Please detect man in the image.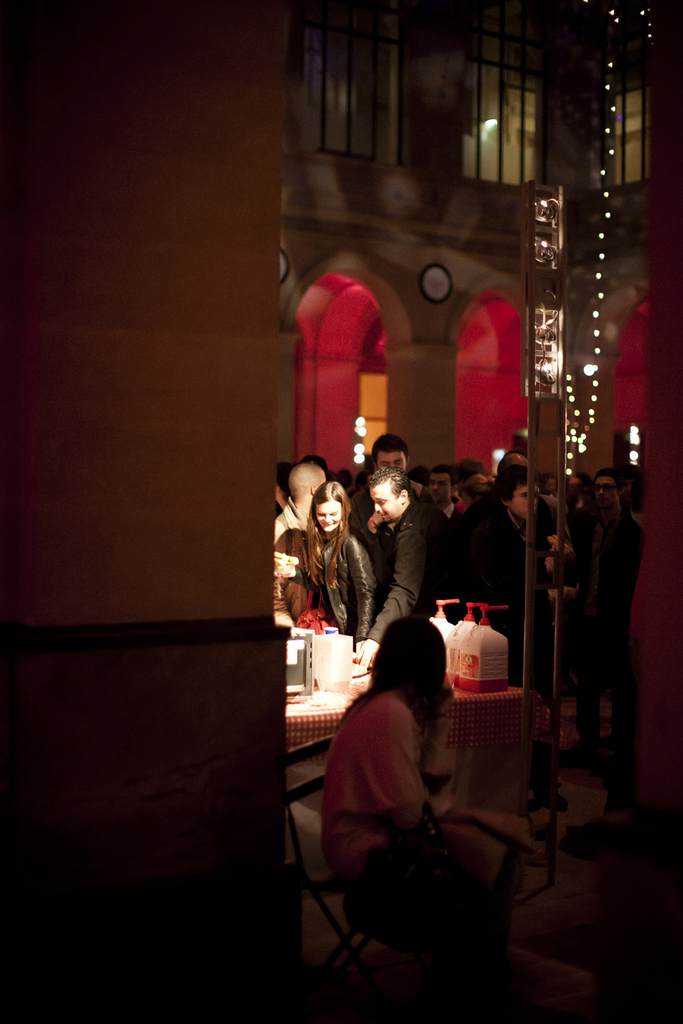
(left=350, top=456, right=469, bottom=671).
